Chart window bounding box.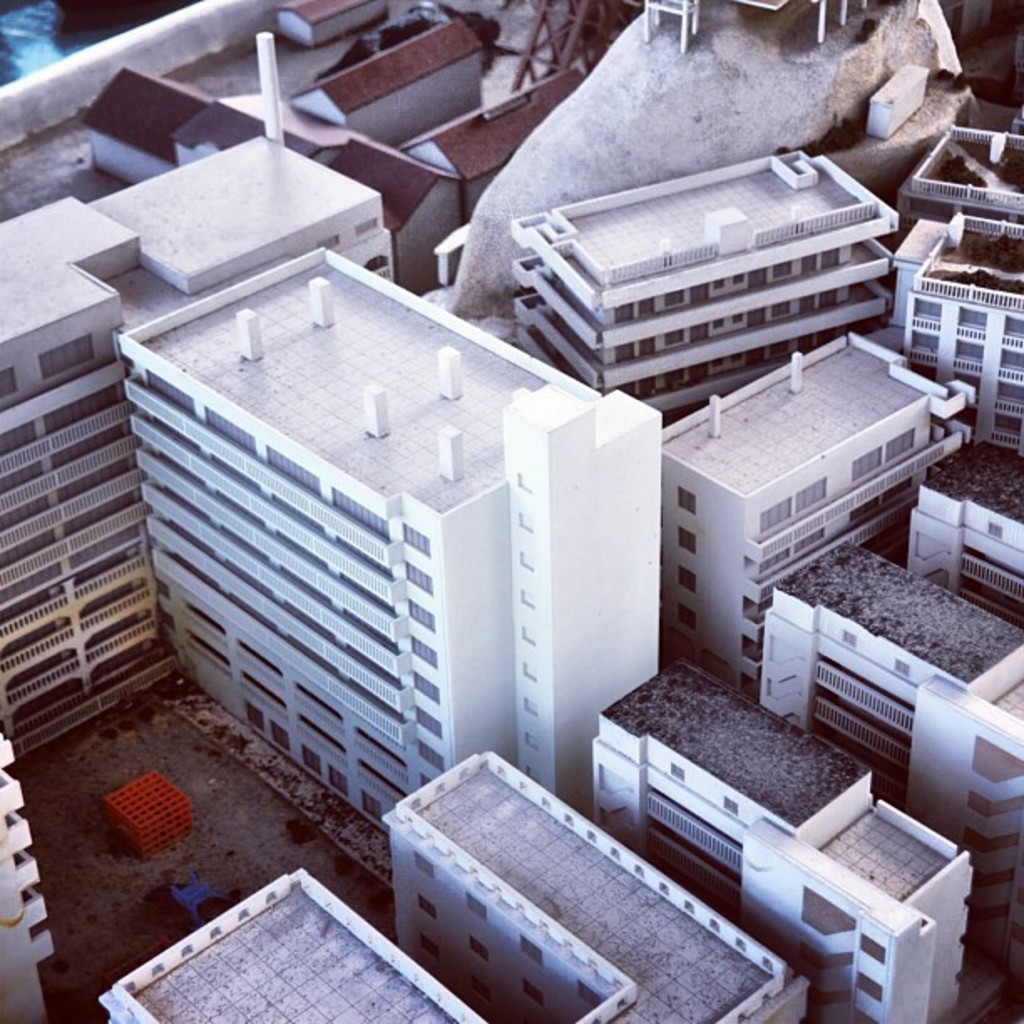
Charted: bbox(987, 524, 1002, 542).
